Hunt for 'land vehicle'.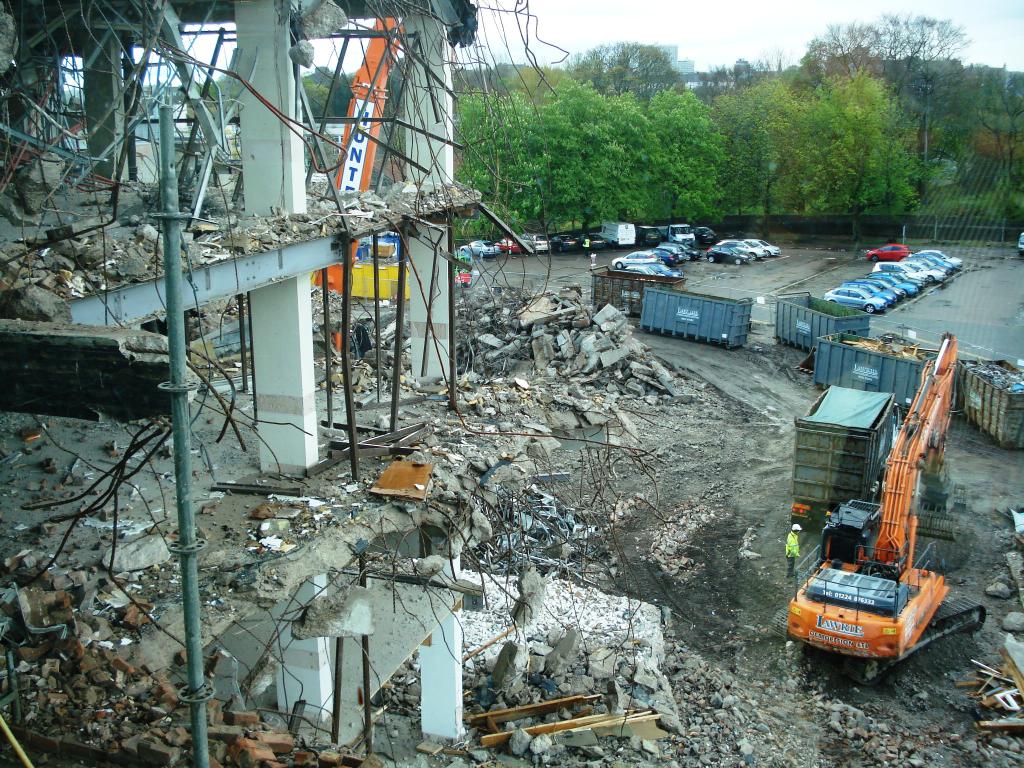
Hunted down at bbox=(673, 241, 703, 260).
